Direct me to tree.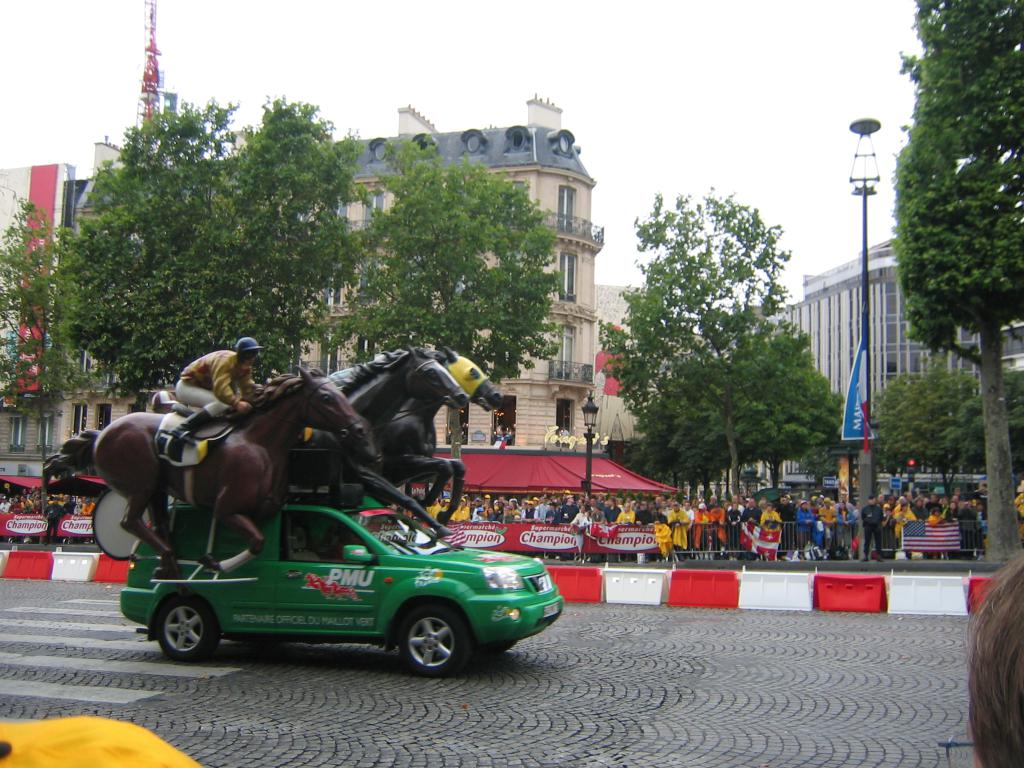
Direction: BBox(323, 142, 566, 463).
